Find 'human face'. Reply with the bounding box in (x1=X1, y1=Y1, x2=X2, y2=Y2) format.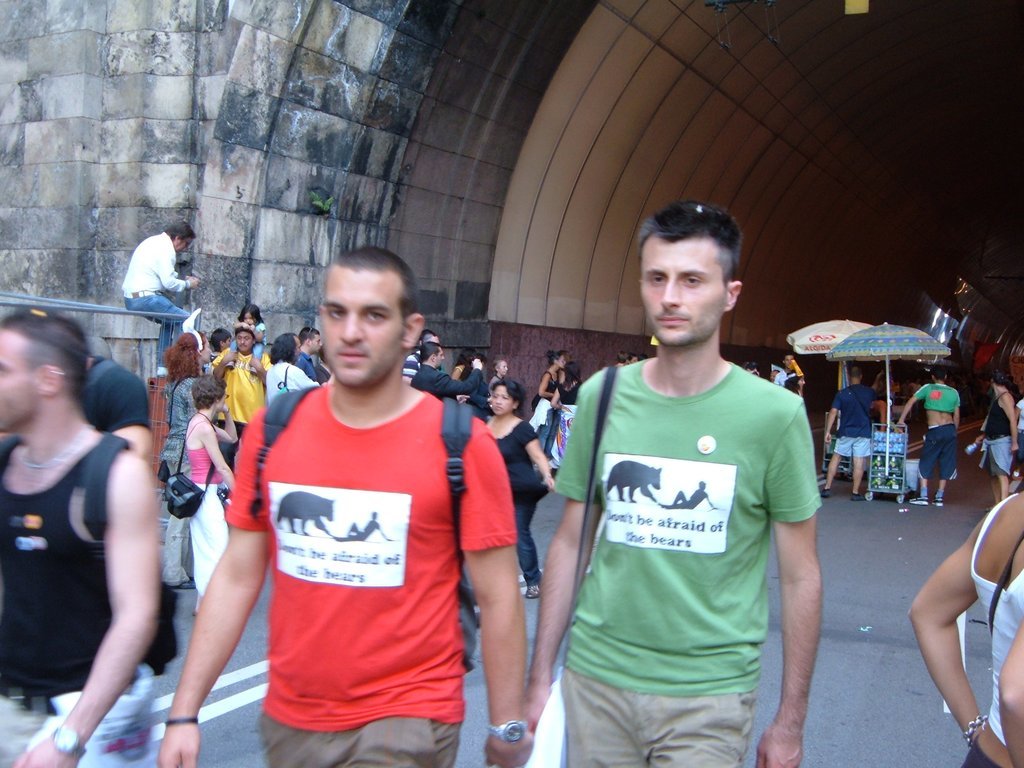
(x1=174, y1=234, x2=193, y2=251).
